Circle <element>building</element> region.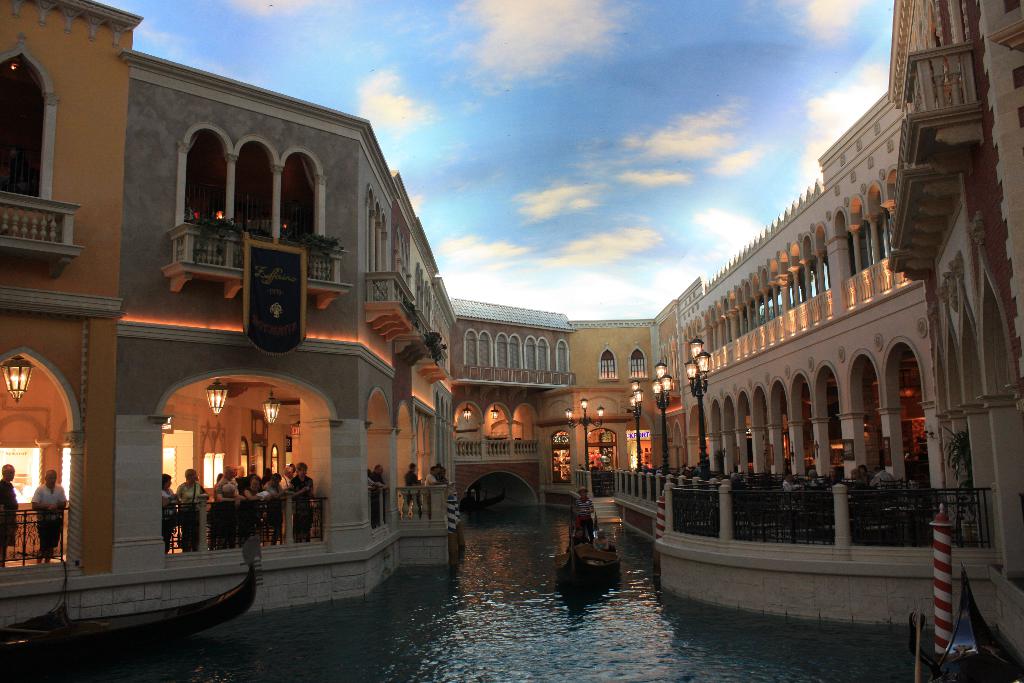
Region: 454, 308, 586, 490.
